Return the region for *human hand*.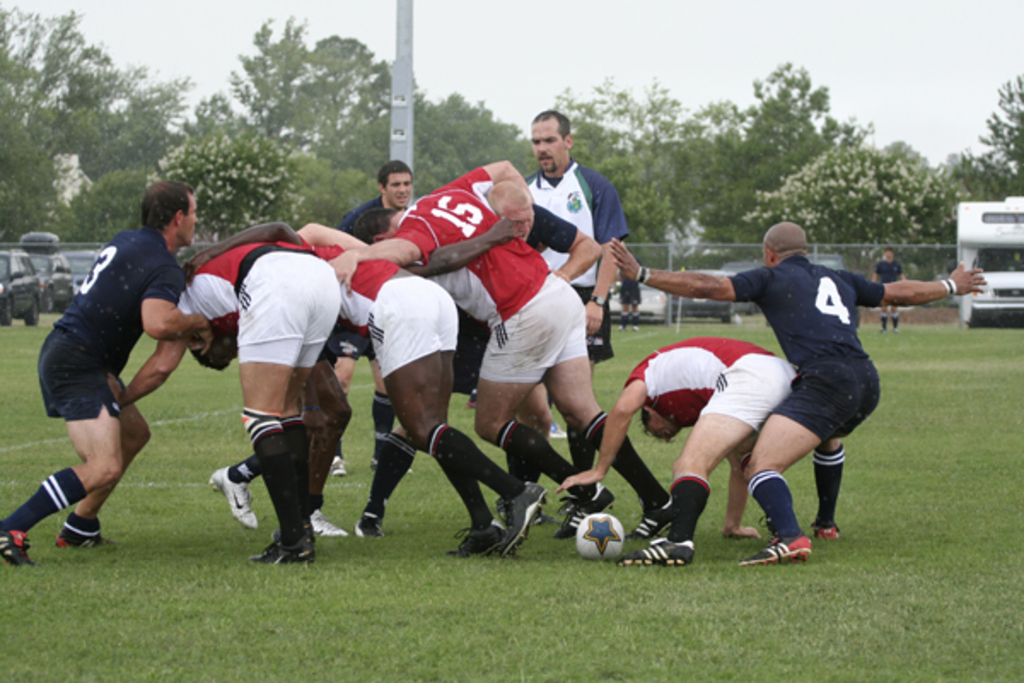
<bbox>553, 470, 608, 499</bbox>.
